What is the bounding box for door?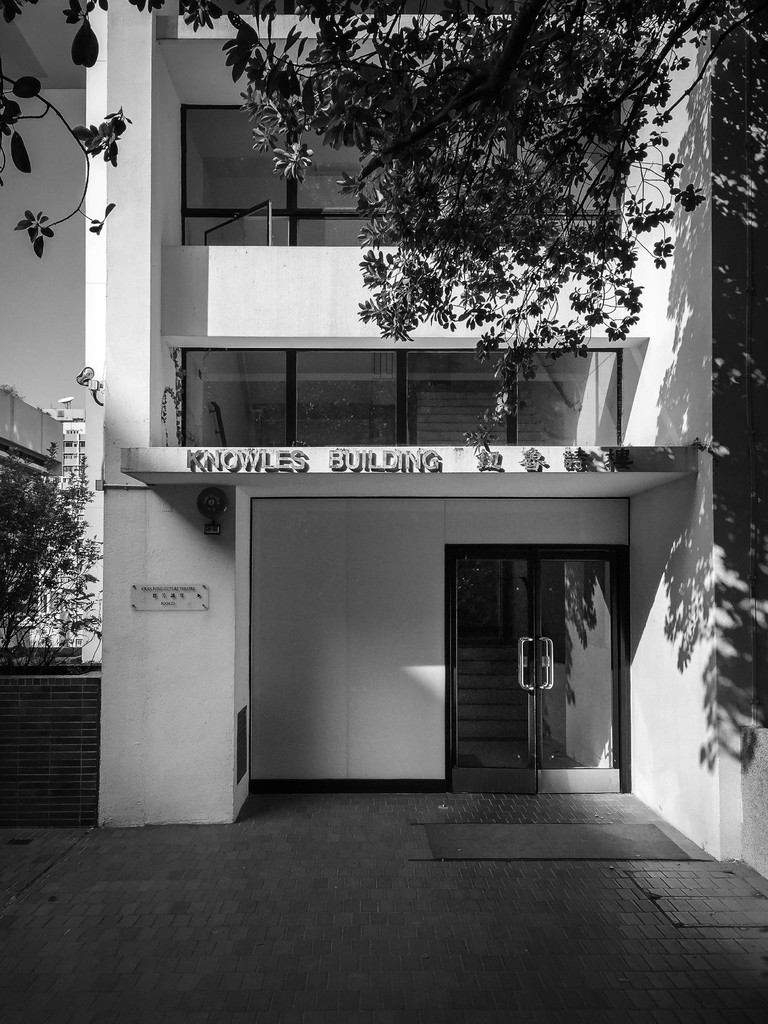
l=450, t=549, r=623, b=793.
